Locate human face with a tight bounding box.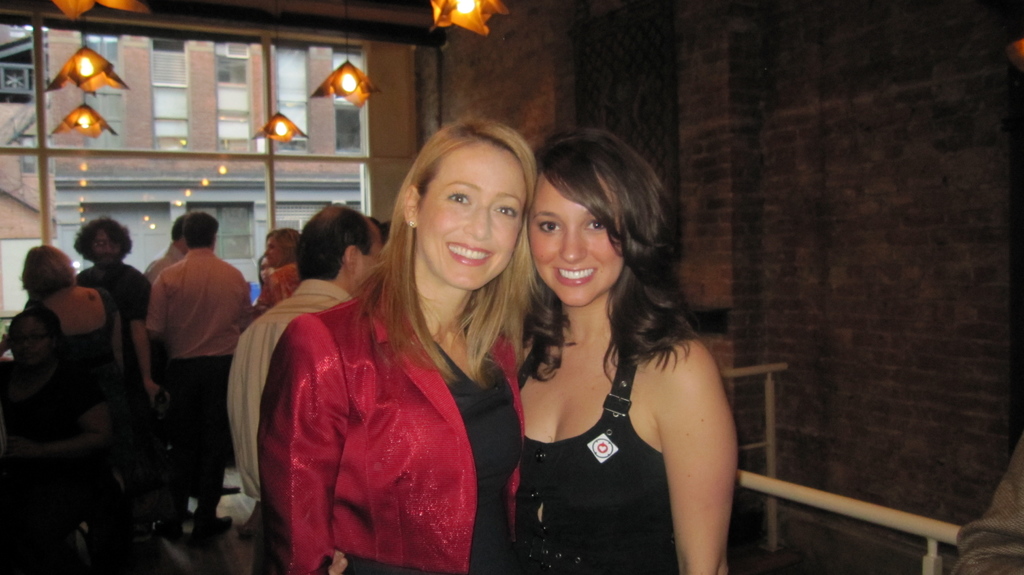
{"left": 417, "top": 145, "right": 522, "bottom": 294}.
